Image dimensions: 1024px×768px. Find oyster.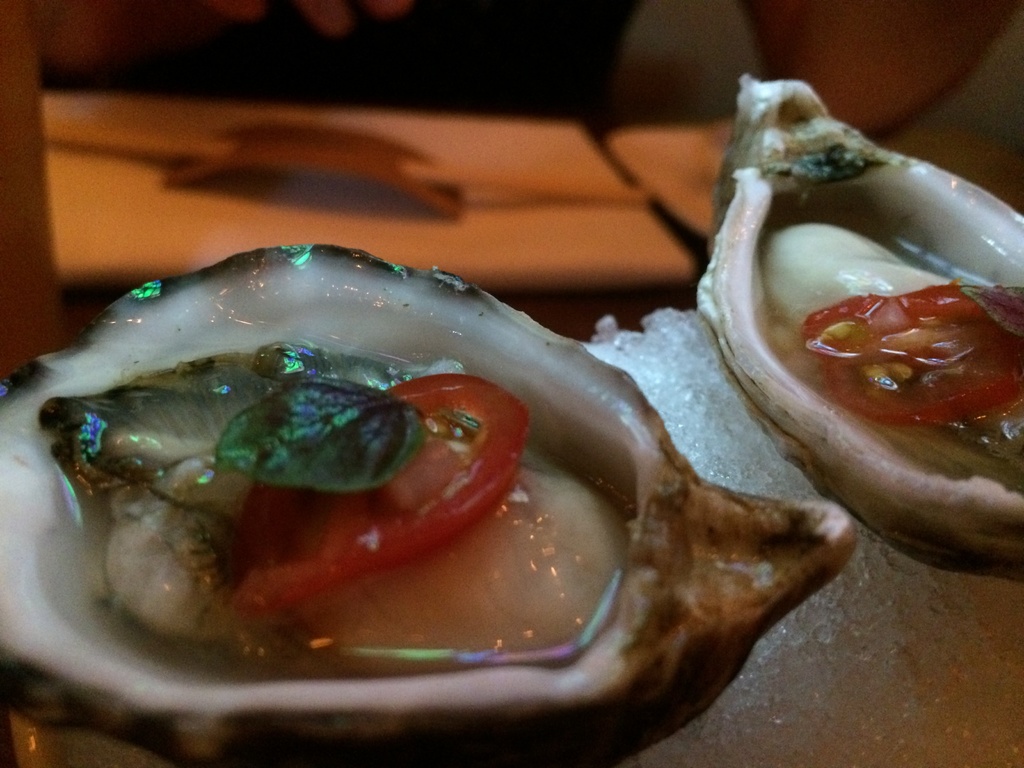
l=690, t=56, r=1023, b=576.
